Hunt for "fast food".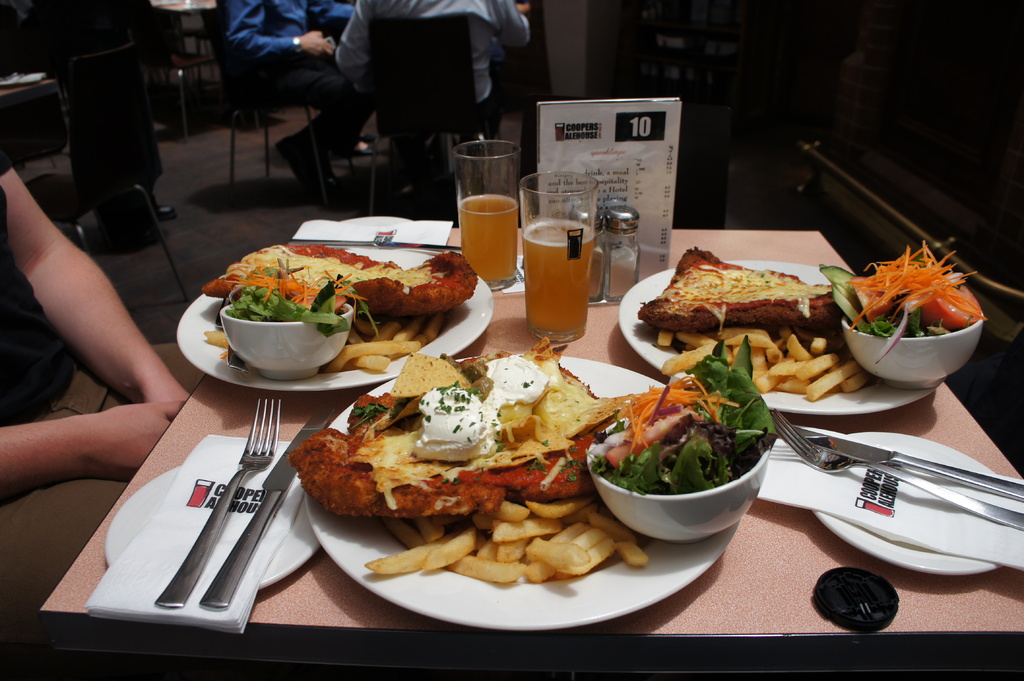
Hunted down at box(283, 335, 649, 524).
